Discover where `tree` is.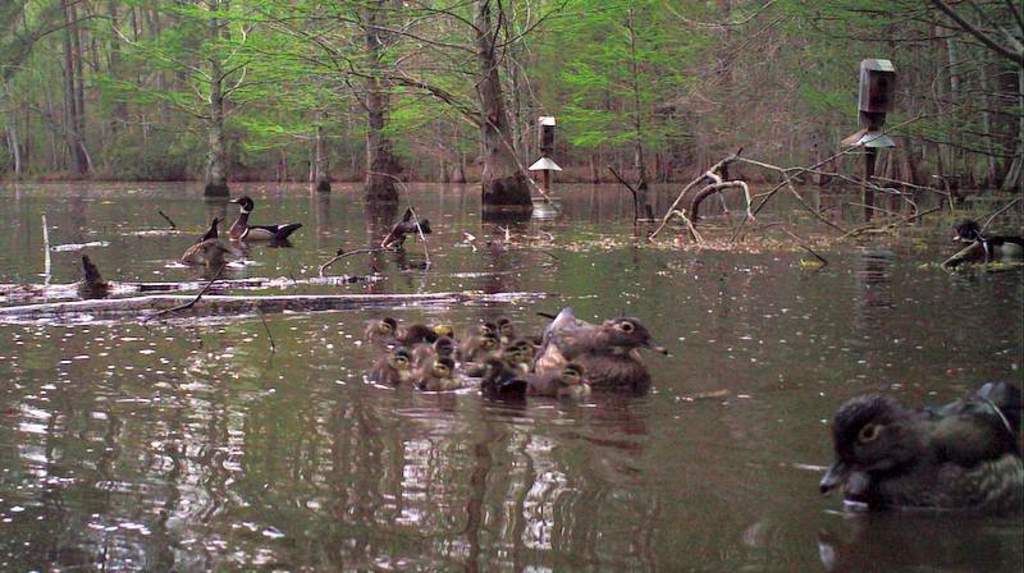
Discovered at x1=261 y1=0 x2=630 y2=206.
